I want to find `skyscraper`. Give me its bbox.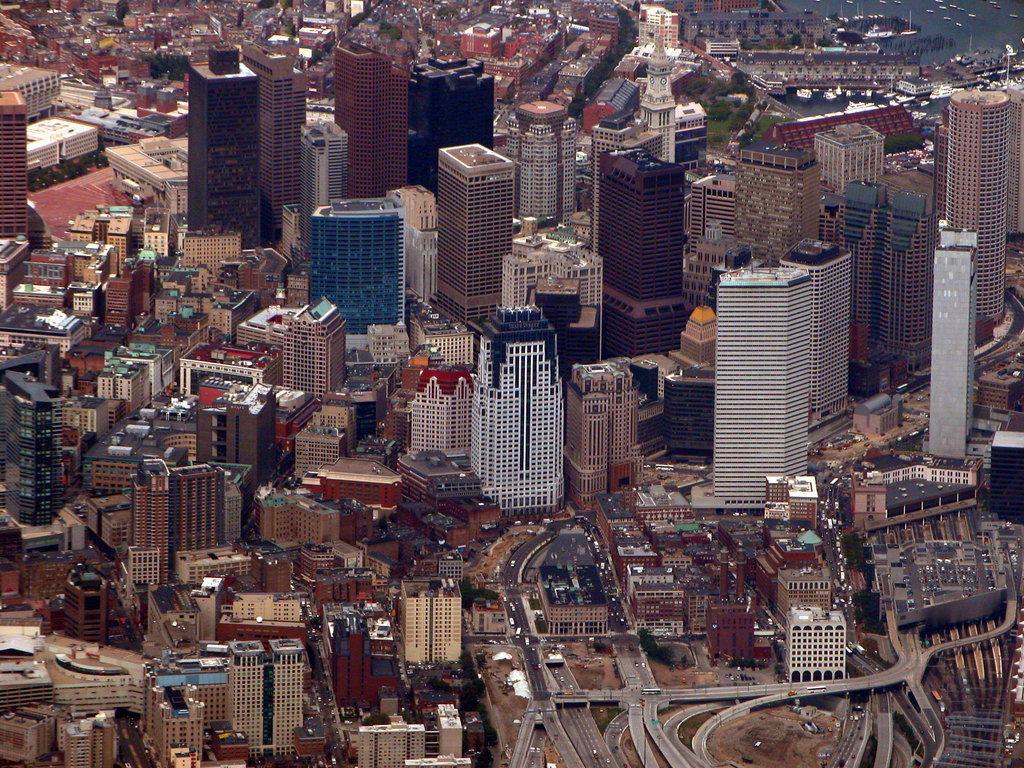
select_region(432, 136, 511, 323).
